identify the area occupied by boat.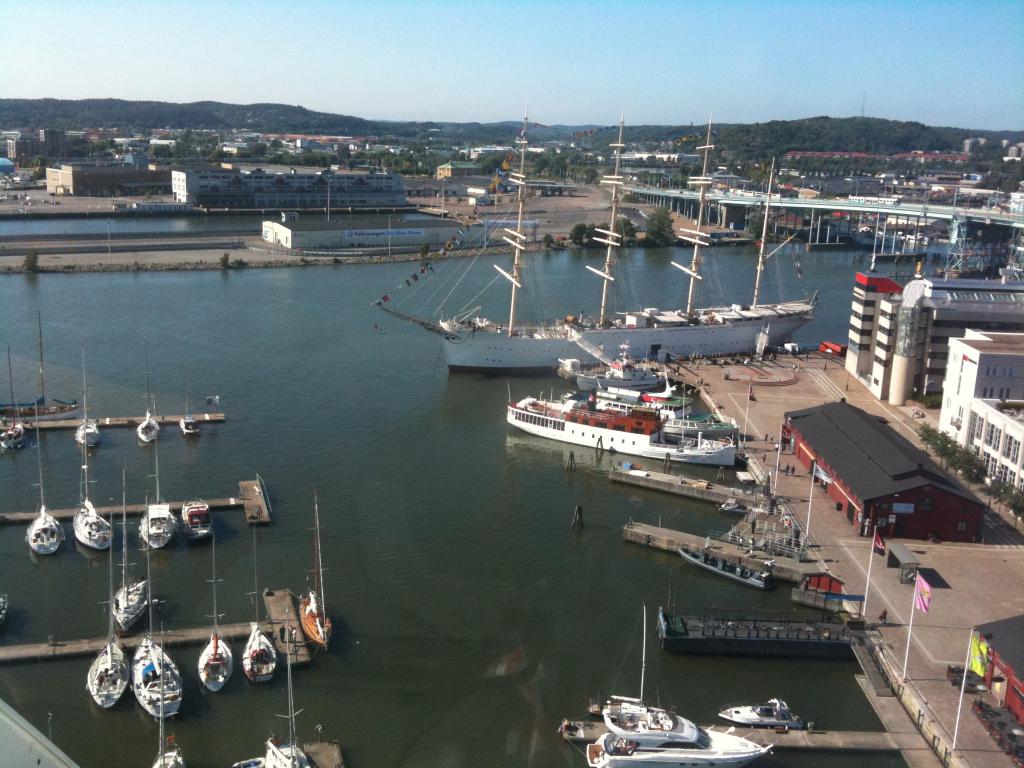
Area: <region>73, 440, 118, 550</region>.
